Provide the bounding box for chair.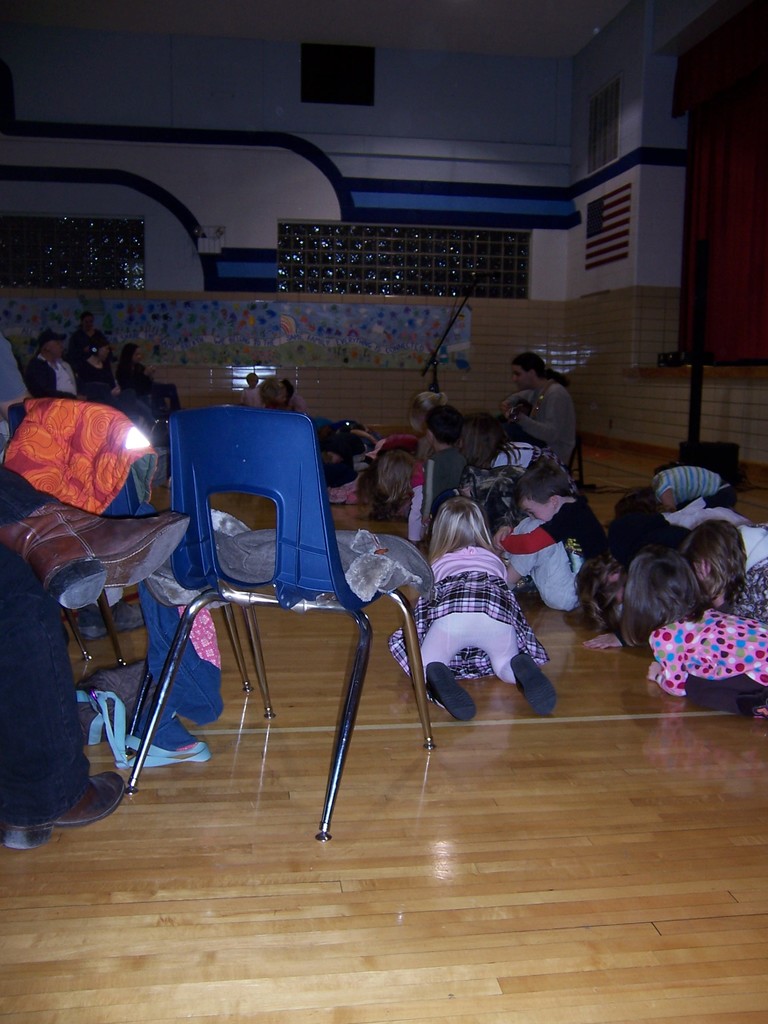
detection(556, 426, 584, 482).
